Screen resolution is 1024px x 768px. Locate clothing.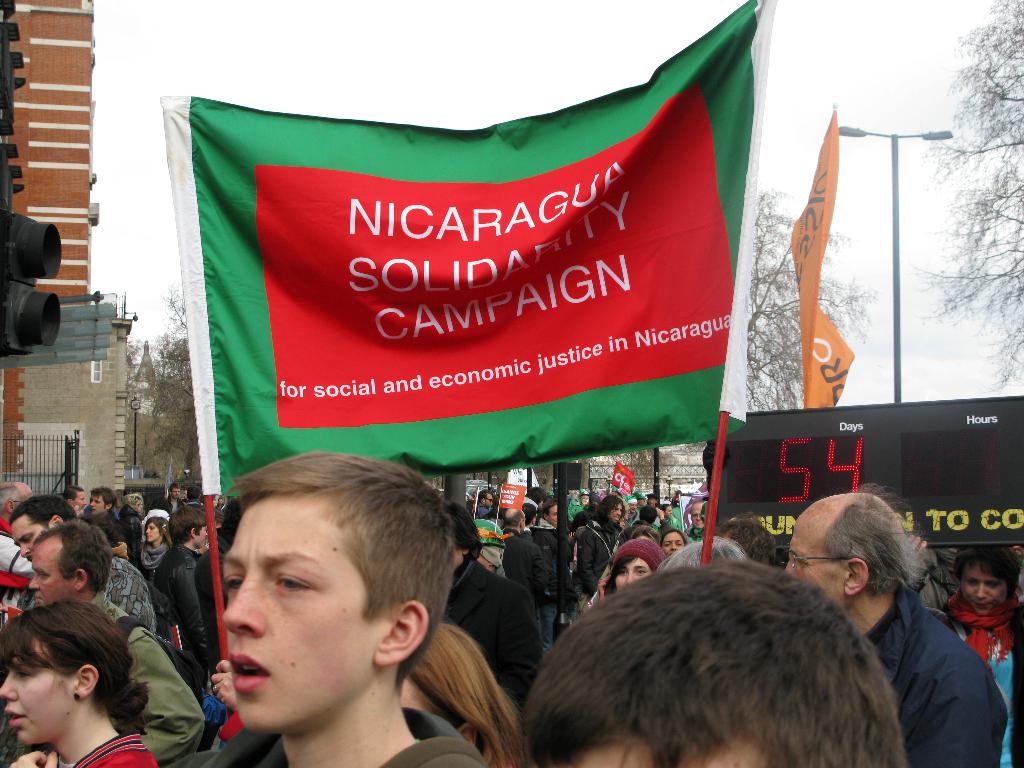
l=66, t=721, r=172, b=767.
